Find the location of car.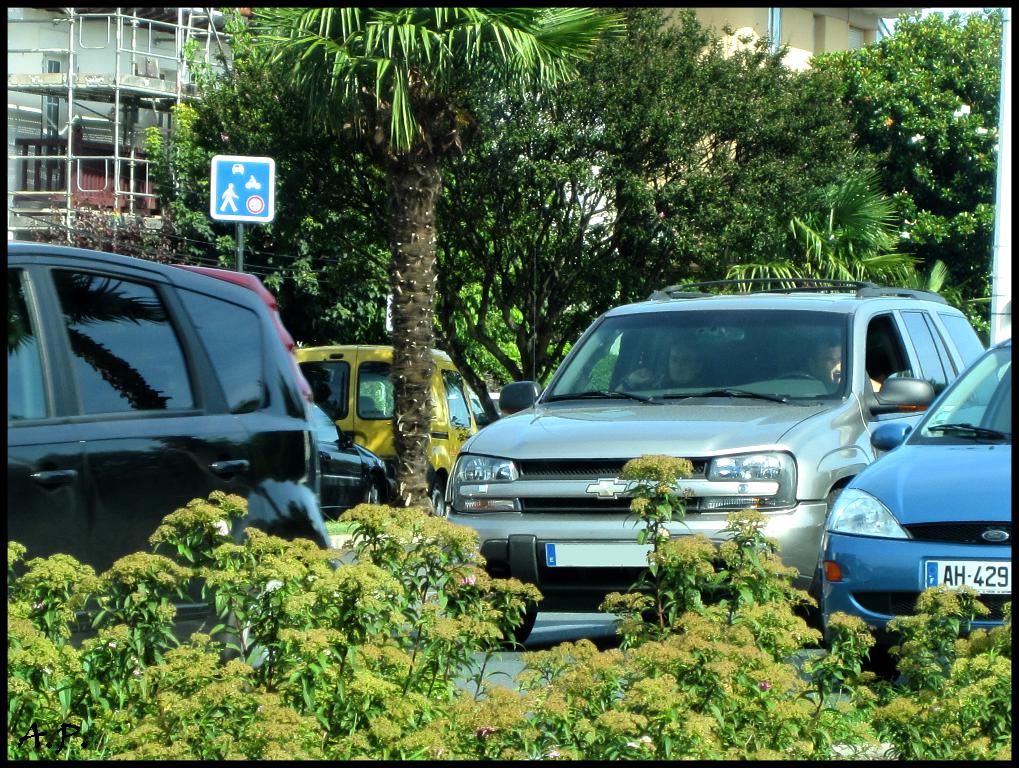
Location: <region>8, 246, 316, 625</region>.
